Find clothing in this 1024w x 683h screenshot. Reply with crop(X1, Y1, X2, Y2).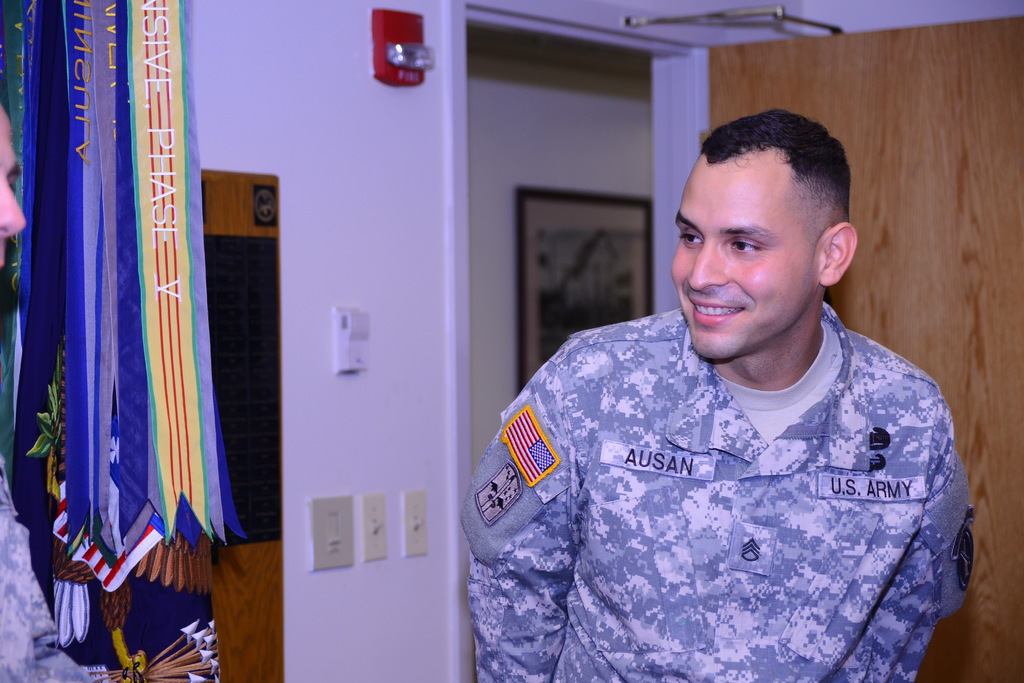
crop(465, 275, 987, 671).
